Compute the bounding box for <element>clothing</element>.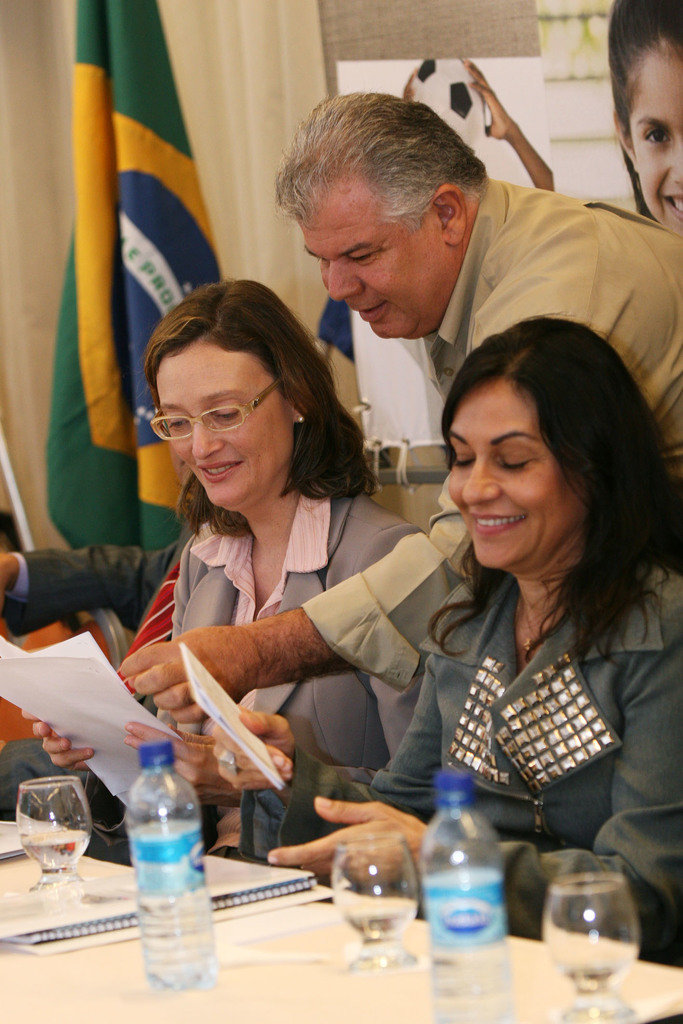
299:177:682:683.
